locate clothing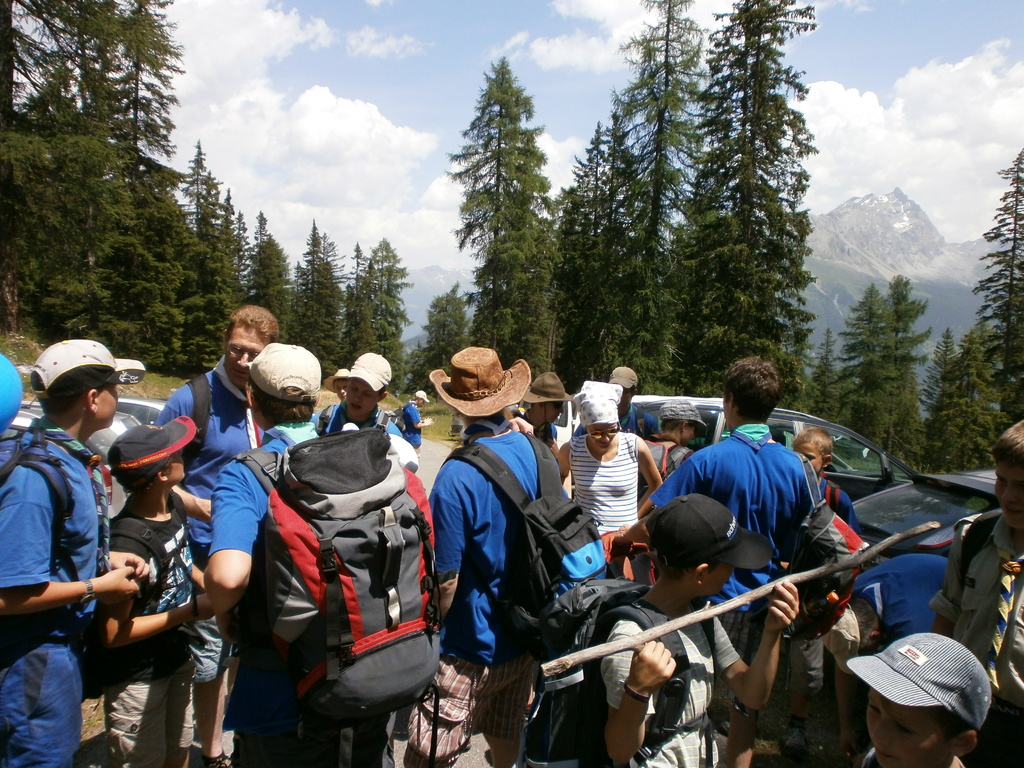
<box>246,347,335,403</box>
